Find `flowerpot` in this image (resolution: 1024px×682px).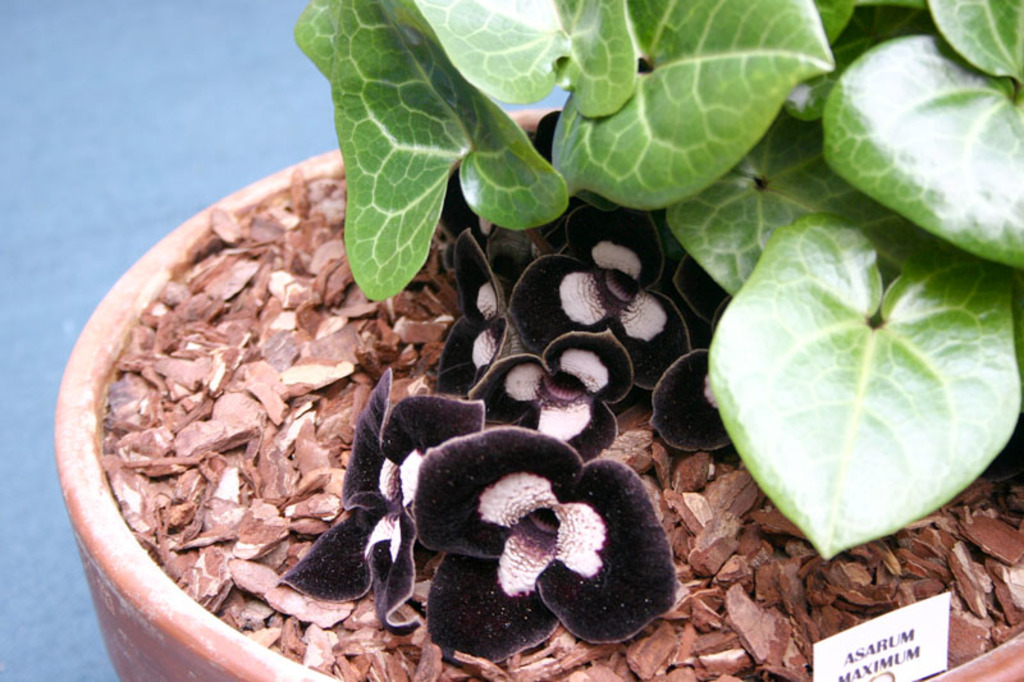
Rect(51, 107, 1023, 681).
